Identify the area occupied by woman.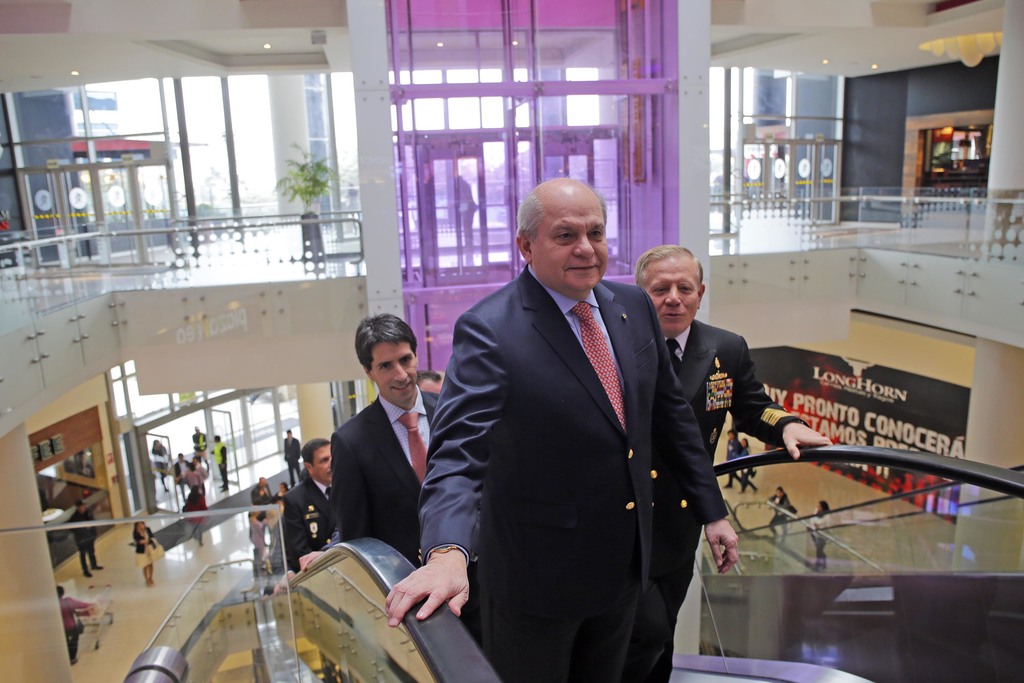
Area: 185,483,212,552.
